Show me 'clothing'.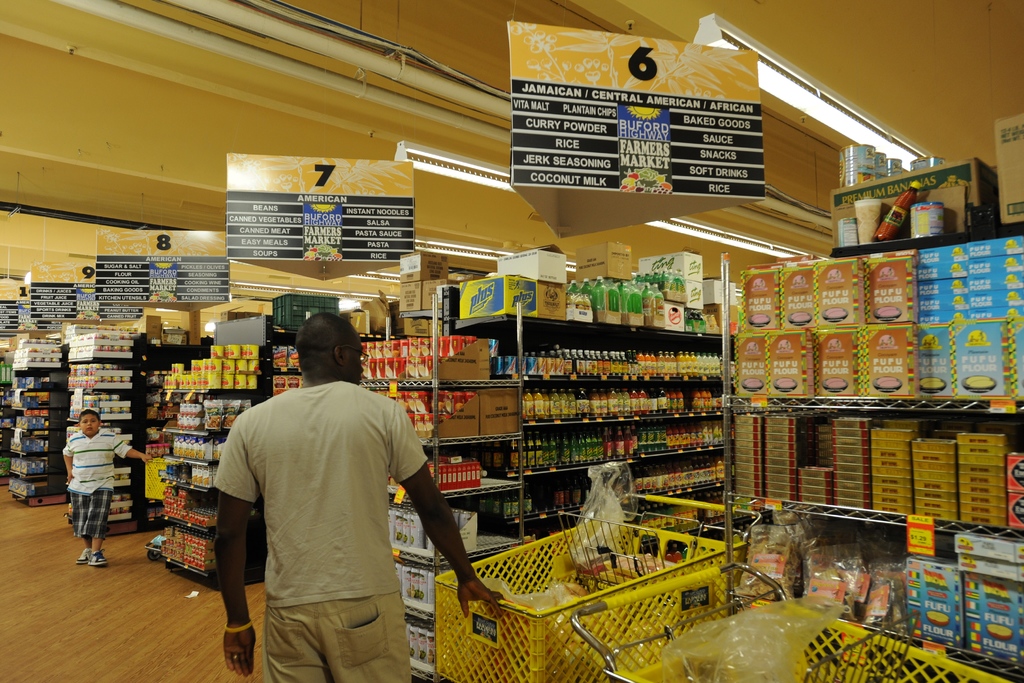
'clothing' is here: 67 432 129 540.
